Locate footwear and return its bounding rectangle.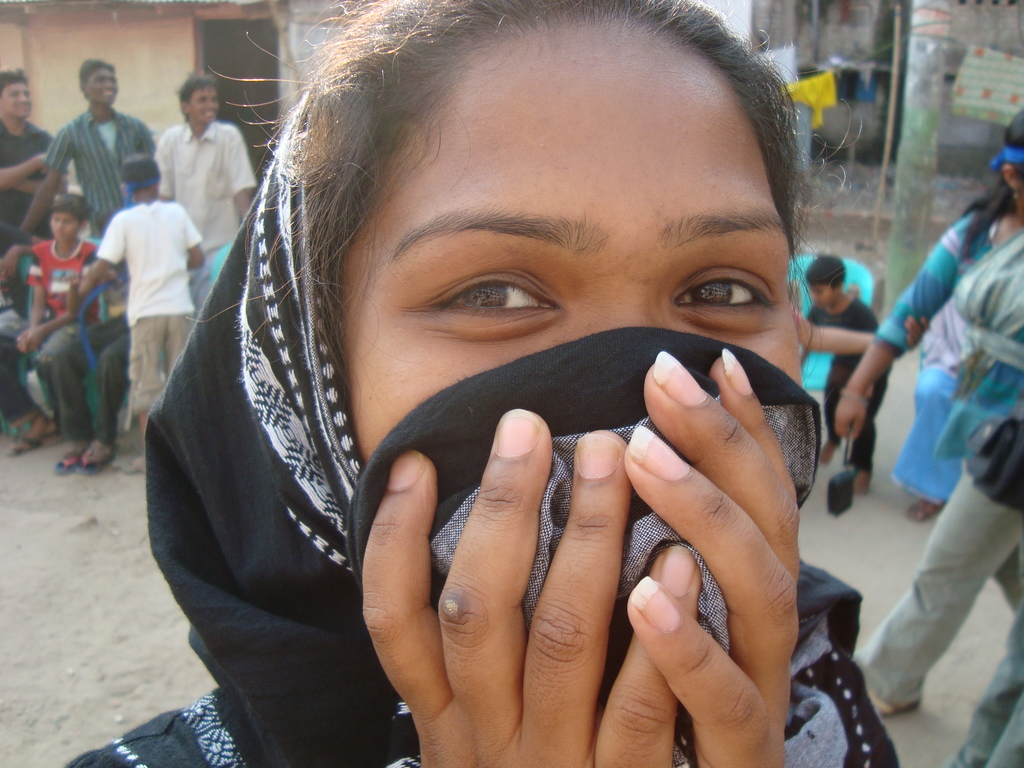
x1=83, y1=431, x2=121, y2=472.
